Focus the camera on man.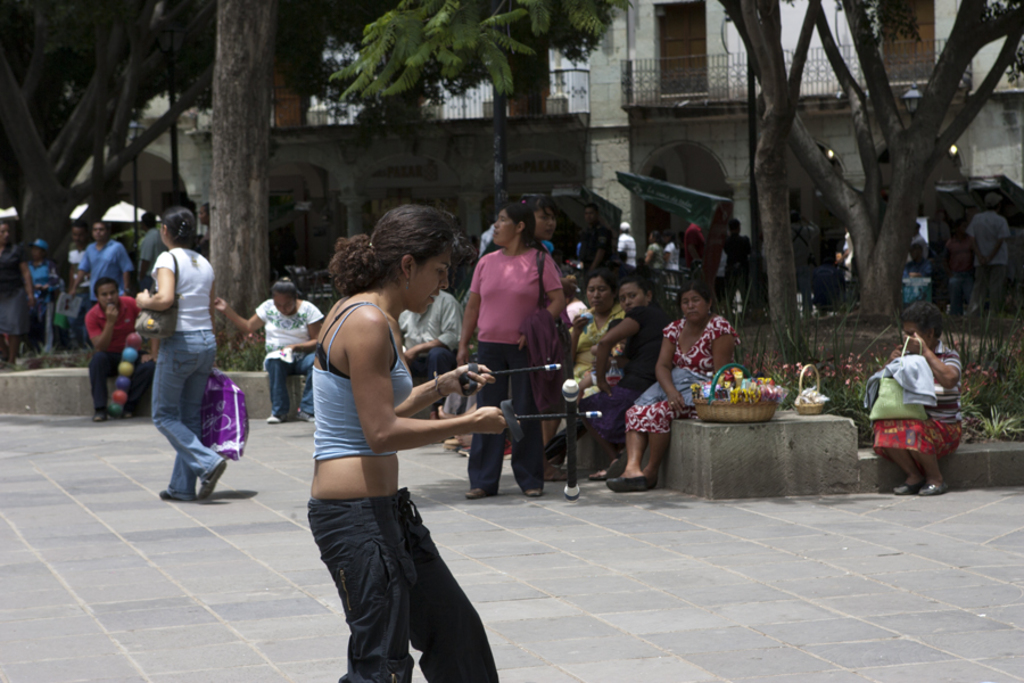
Focus region: rect(617, 220, 637, 272).
